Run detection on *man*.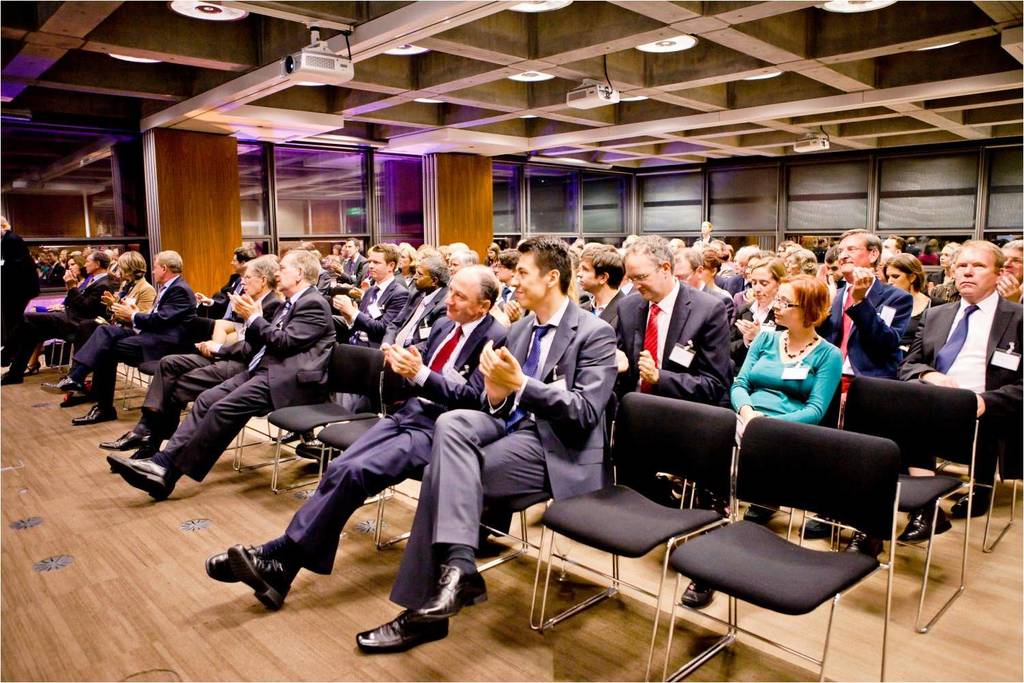
Result: <box>101,252,288,461</box>.
